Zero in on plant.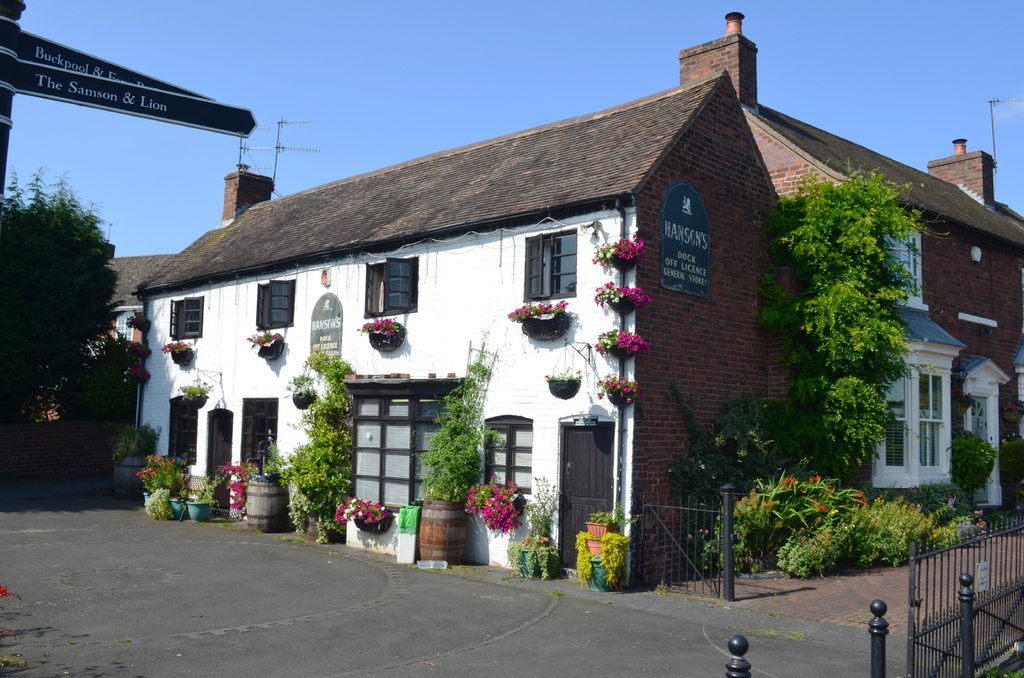
Zeroed in: select_region(413, 340, 499, 510).
